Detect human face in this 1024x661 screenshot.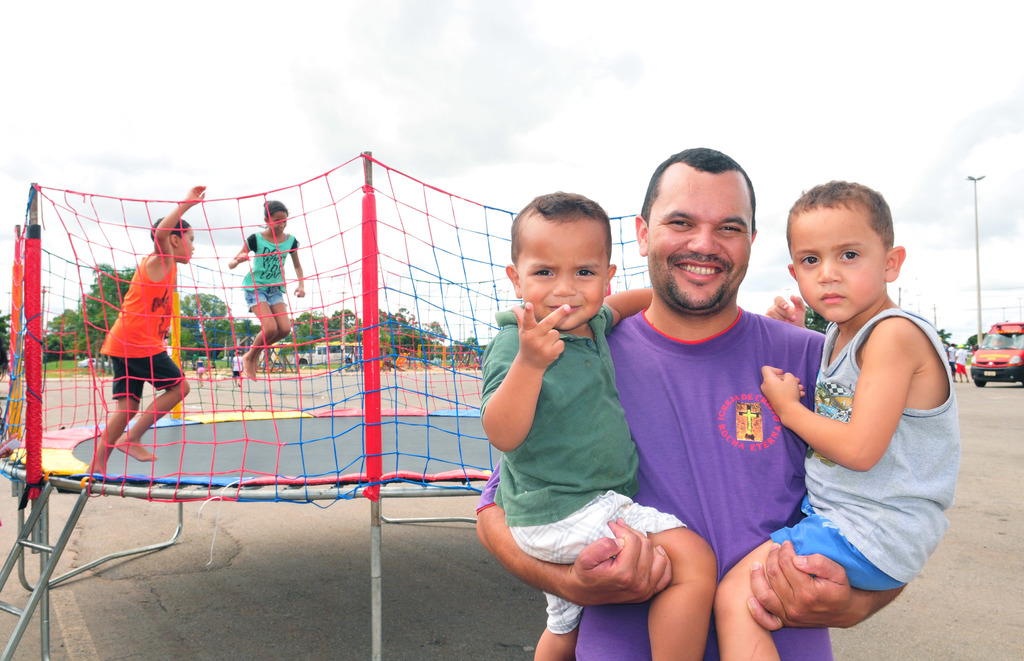
Detection: l=652, t=171, r=750, b=314.
